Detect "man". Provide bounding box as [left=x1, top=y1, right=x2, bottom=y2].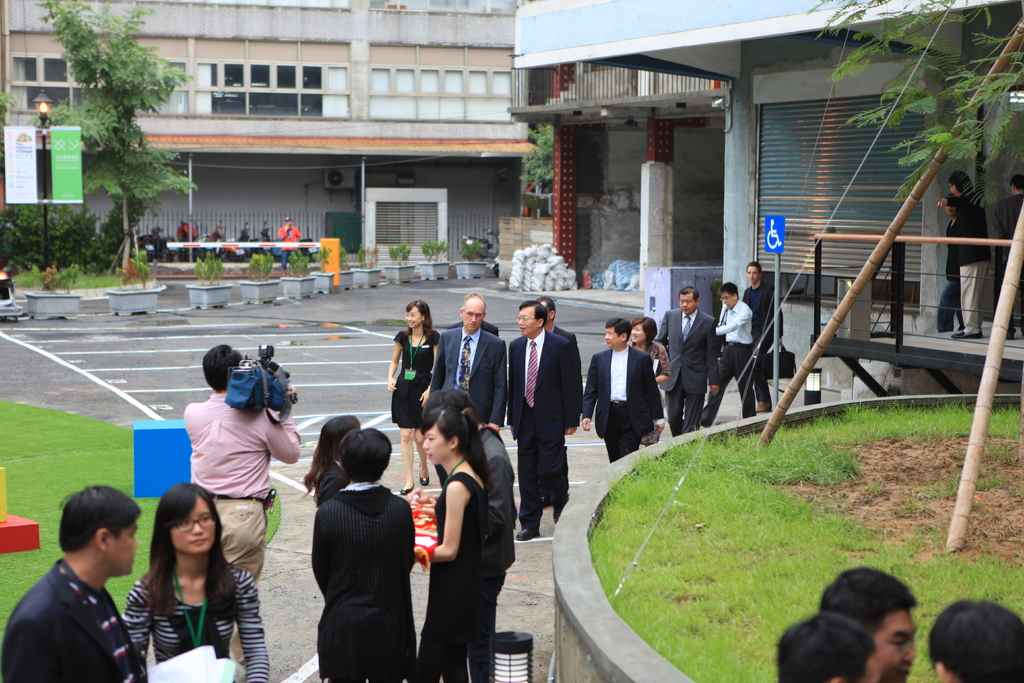
[left=177, top=344, right=301, bottom=662].
